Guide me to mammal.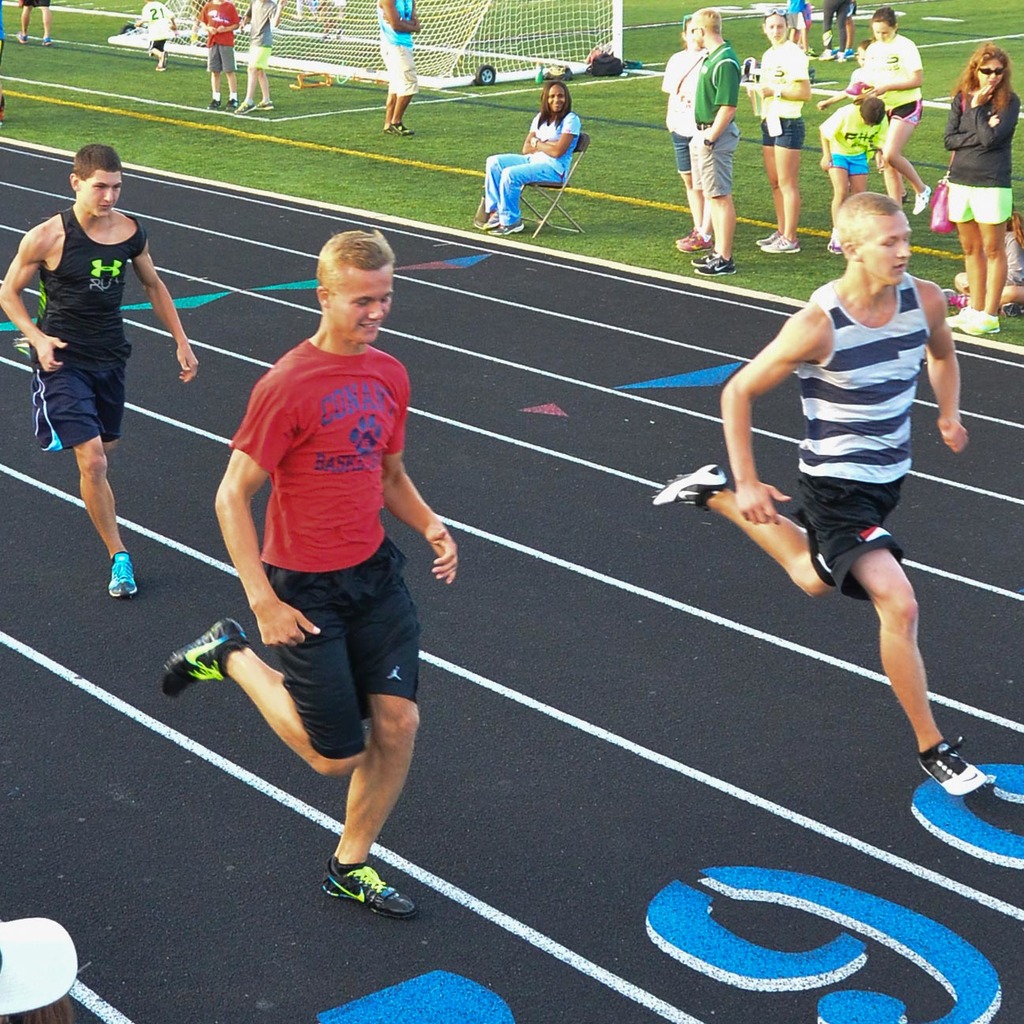
Guidance: x1=480 y1=80 x2=582 y2=235.
